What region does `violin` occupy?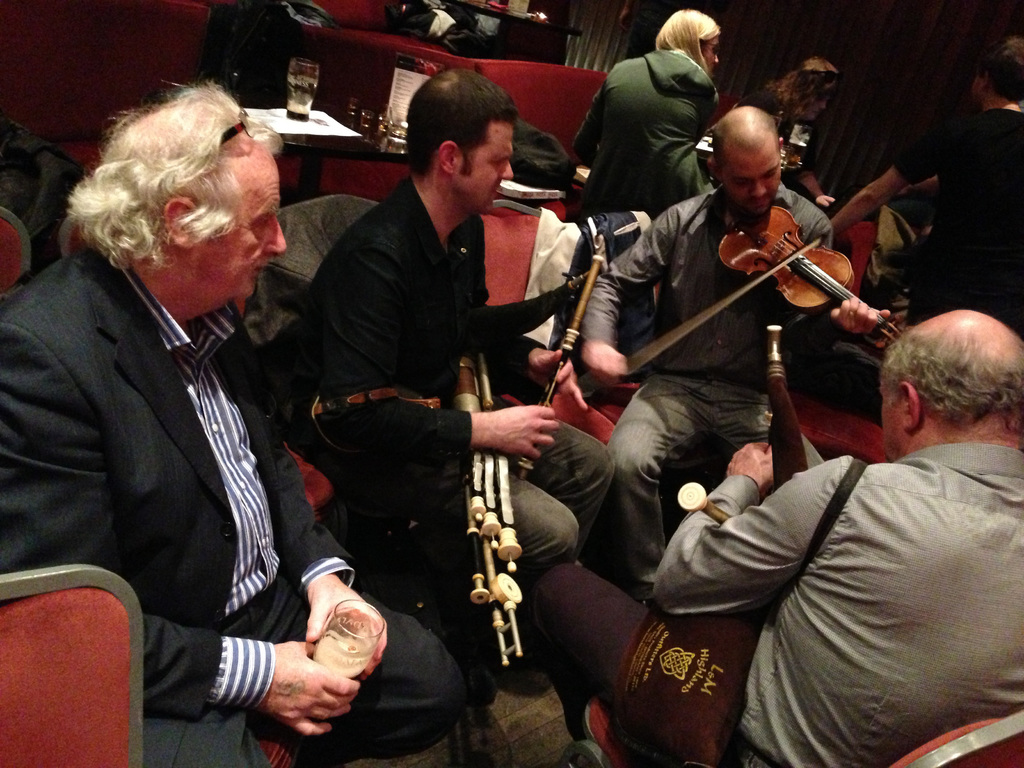
[x1=618, y1=193, x2=907, y2=384].
